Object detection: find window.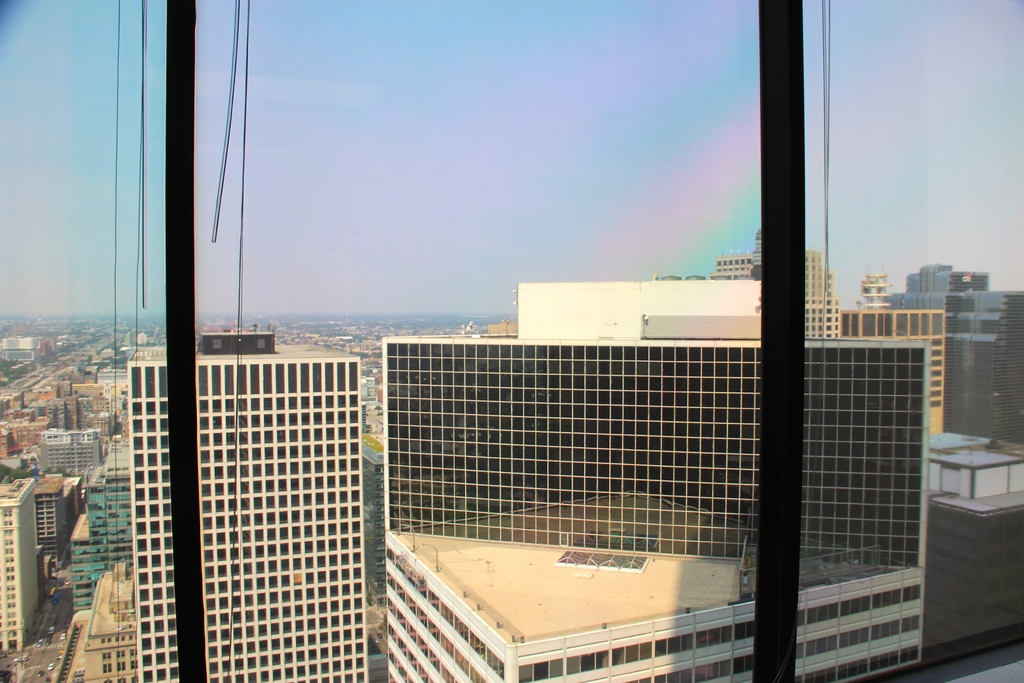
[163,532,173,551].
